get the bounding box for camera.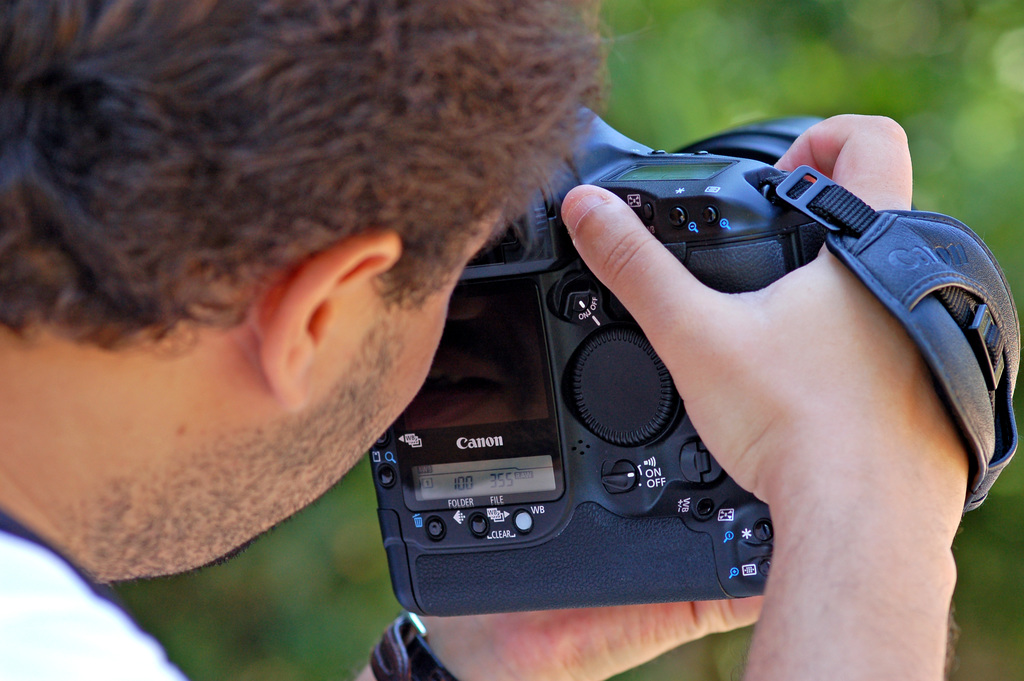
Rect(362, 103, 883, 605).
